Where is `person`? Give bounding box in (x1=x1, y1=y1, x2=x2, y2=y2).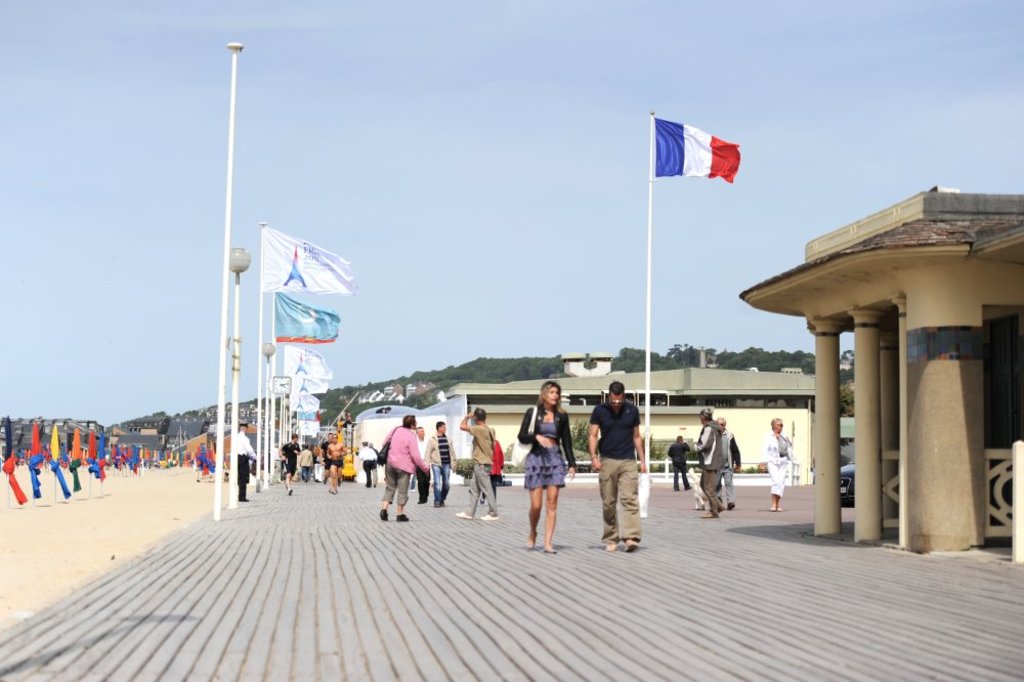
(x1=518, y1=380, x2=577, y2=554).
